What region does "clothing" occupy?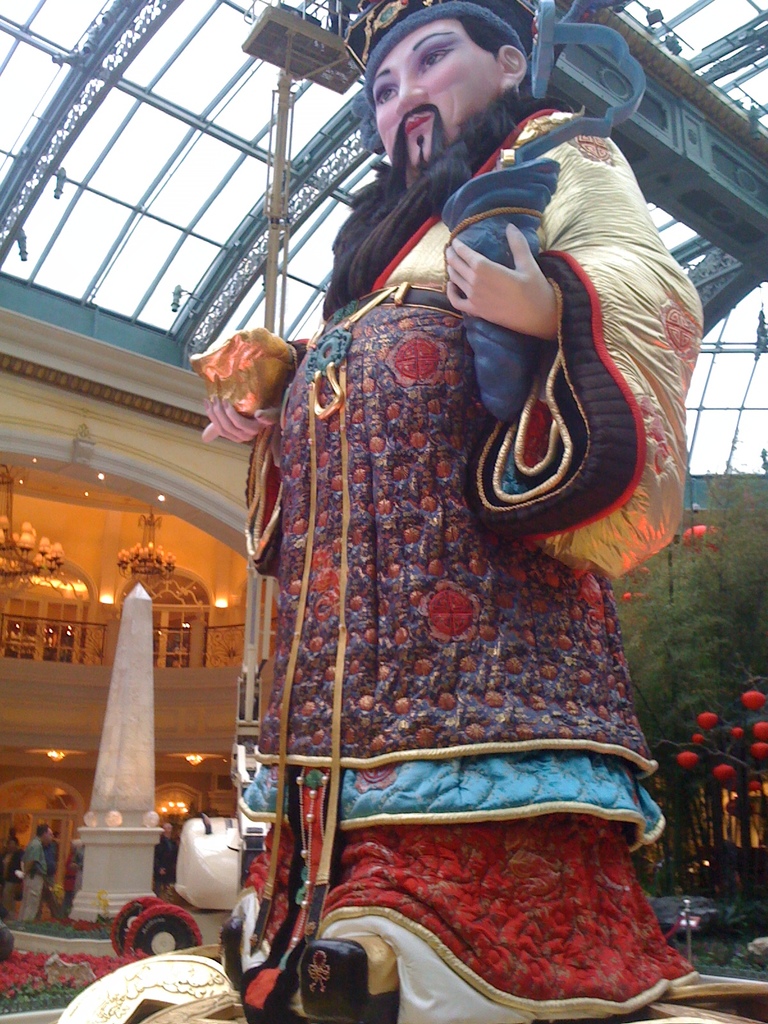
crop(233, 145, 680, 989).
